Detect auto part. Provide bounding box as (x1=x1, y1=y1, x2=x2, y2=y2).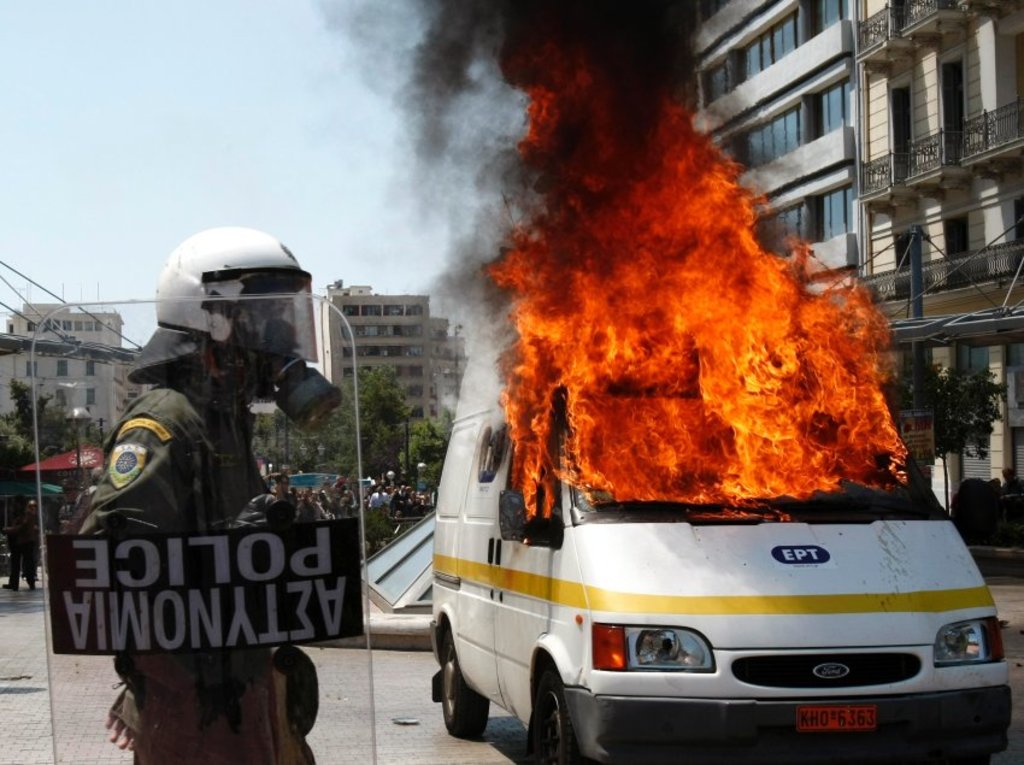
(x1=589, y1=623, x2=717, y2=675).
